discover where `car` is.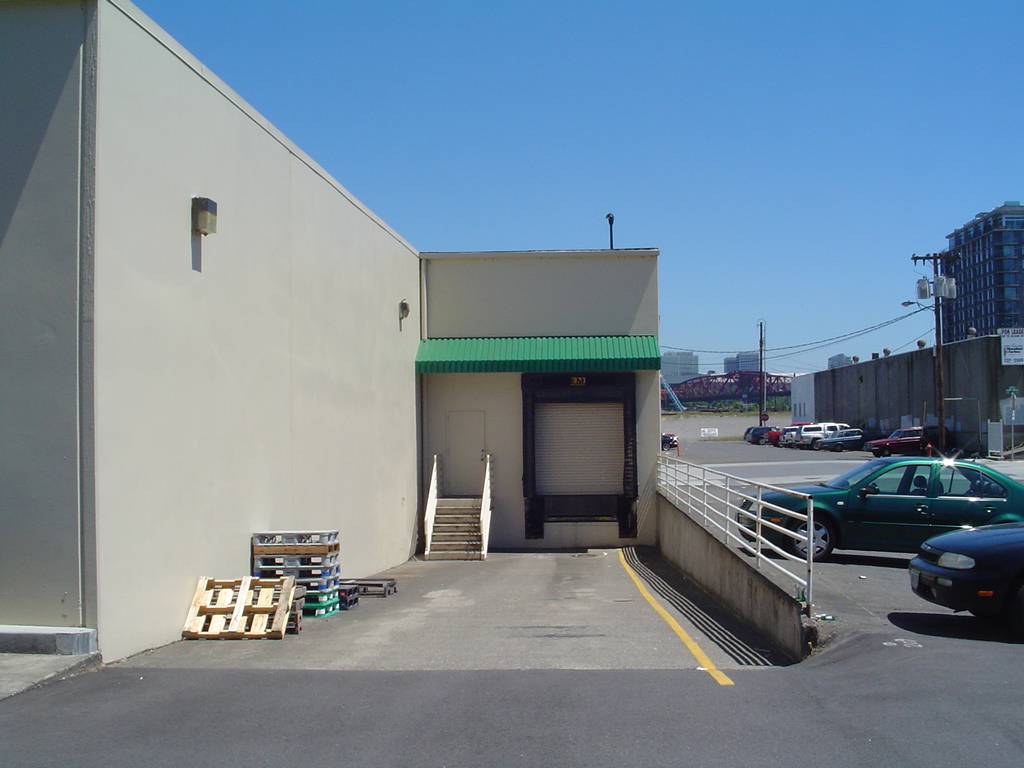
Discovered at x1=747 y1=426 x2=763 y2=442.
